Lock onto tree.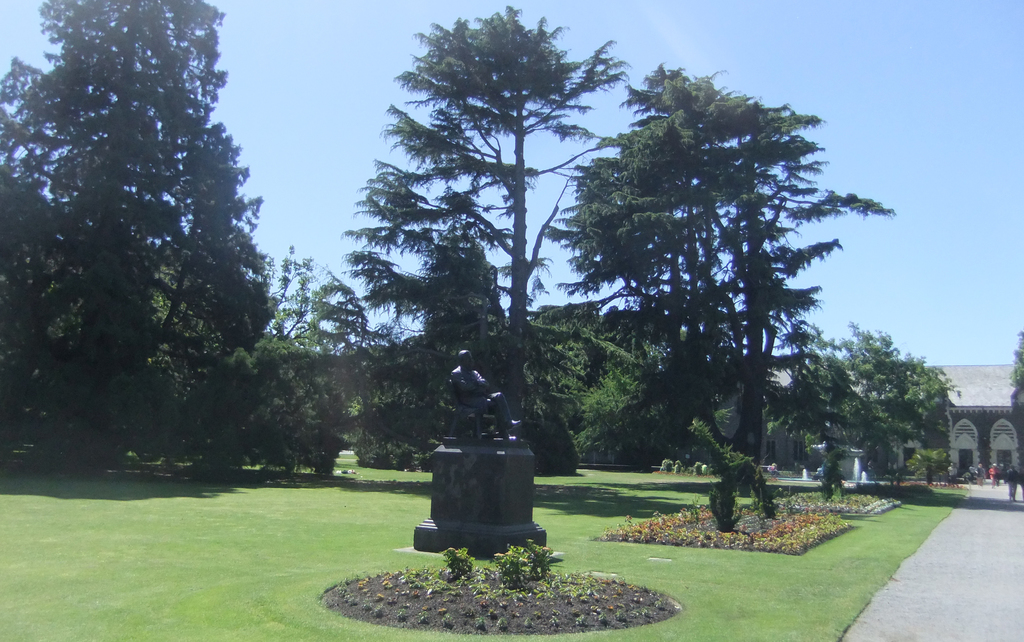
Locked: box(17, 0, 287, 469).
